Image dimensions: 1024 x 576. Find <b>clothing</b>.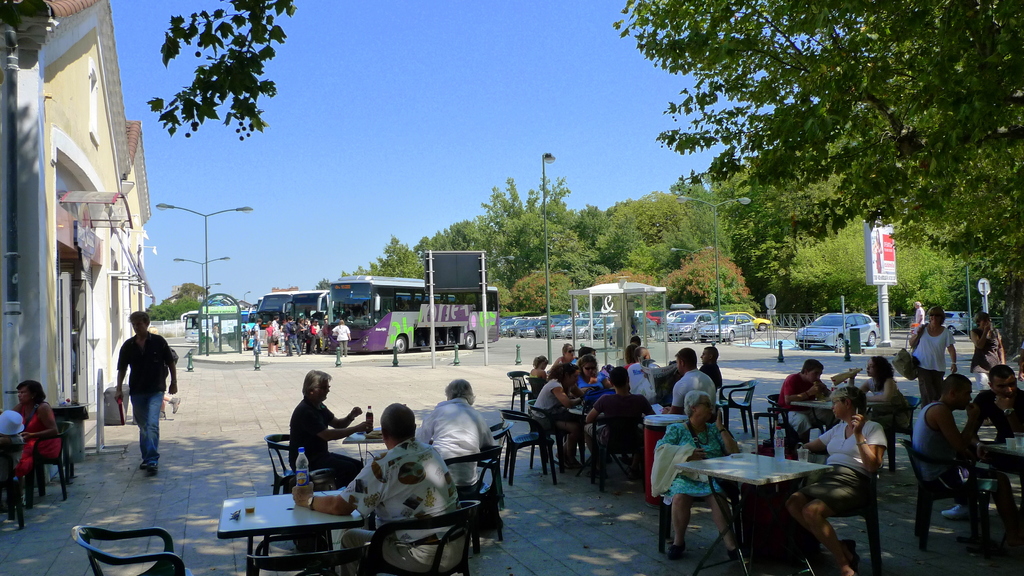
(670,364,719,413).
